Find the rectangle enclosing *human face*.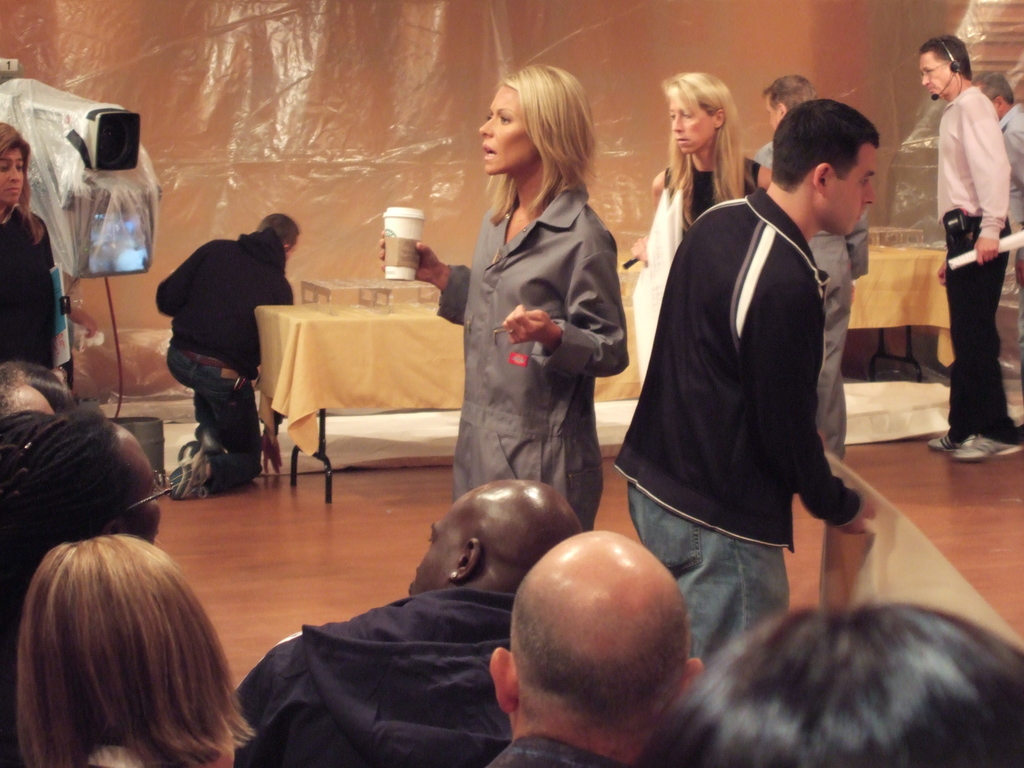
<region>1, 148, 25, 208</region>.
